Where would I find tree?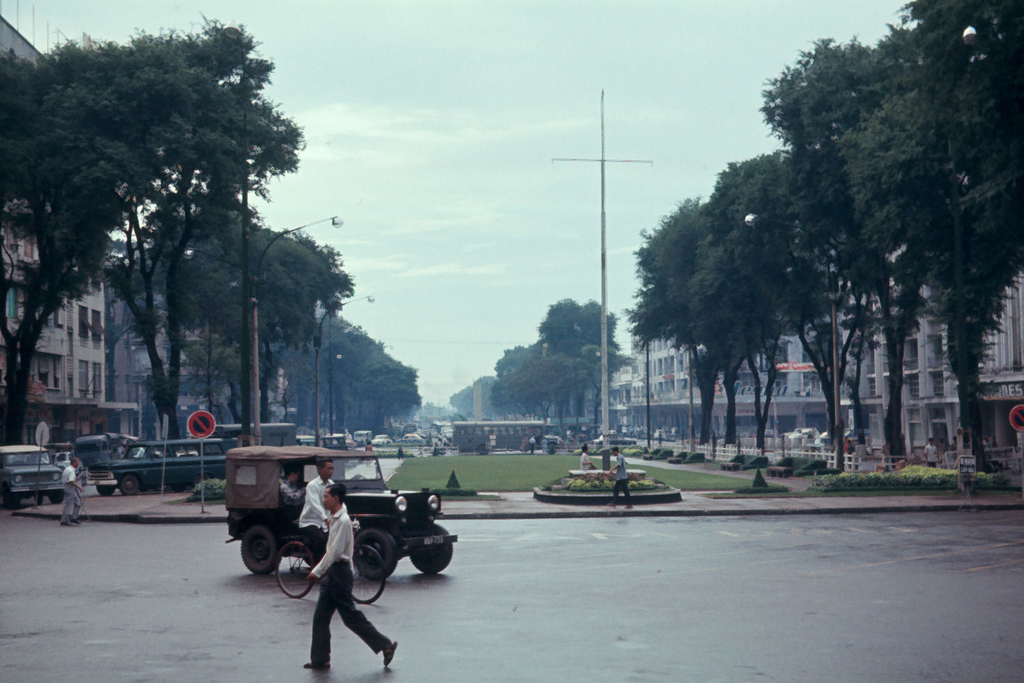
At {"x1": 105, "y1": 199, "x2": 356, "y2": 460}.
